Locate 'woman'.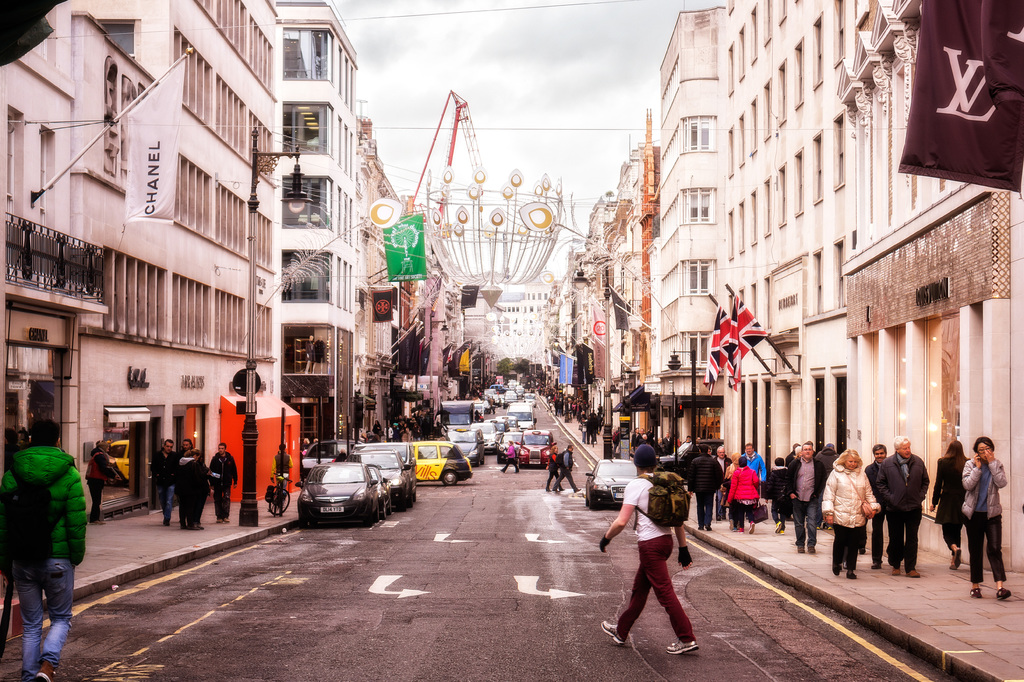
Bounding box: select_region(726, 456, 758, 535).
